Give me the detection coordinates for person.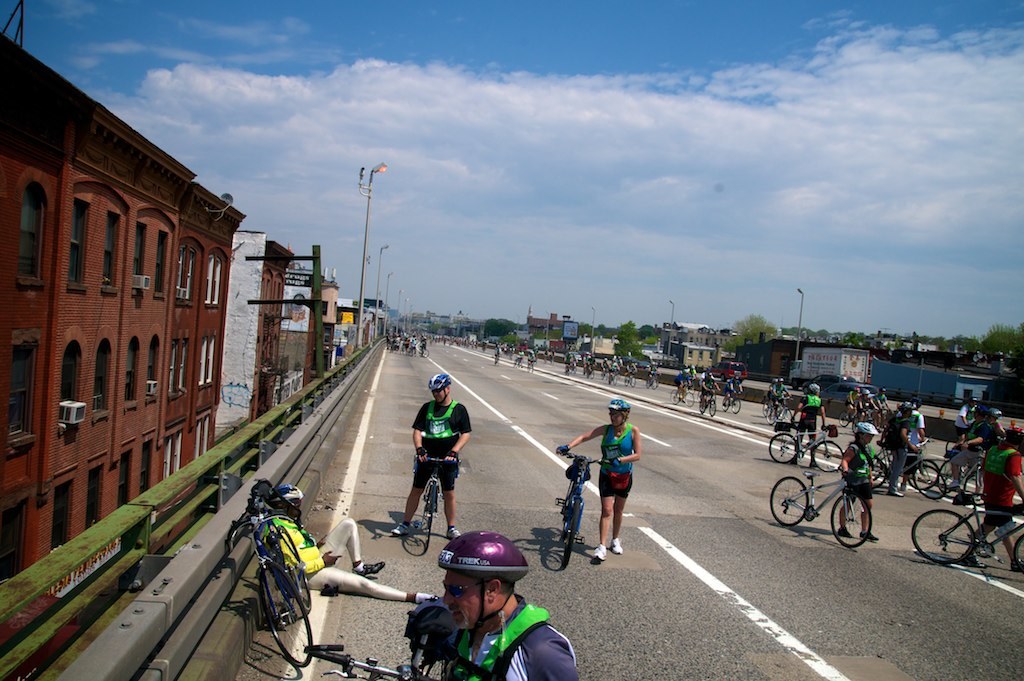
locate(408, 358, 467, 560).
